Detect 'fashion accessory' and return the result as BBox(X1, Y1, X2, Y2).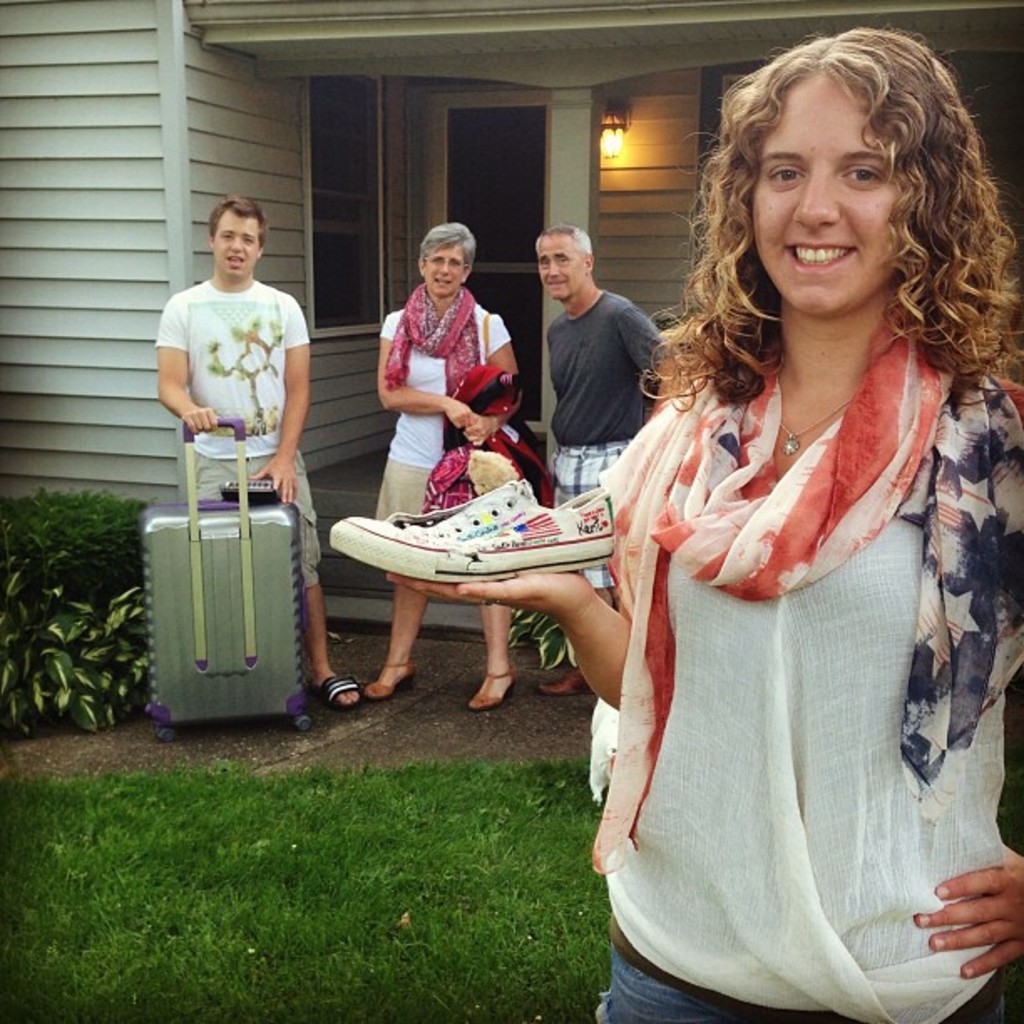
BBox(330, 474, 617, 586).
